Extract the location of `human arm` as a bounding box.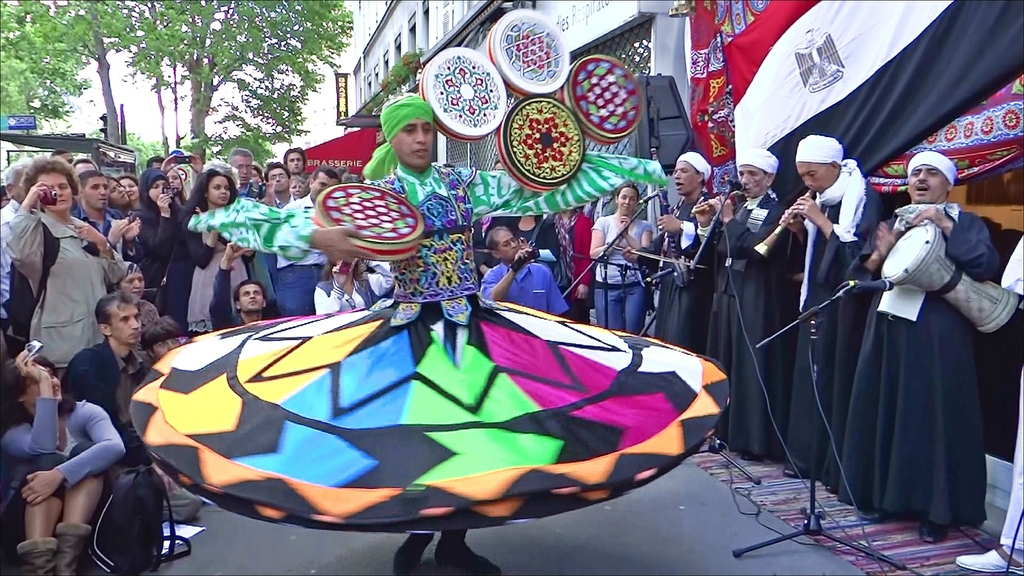
689,183,722,243.
